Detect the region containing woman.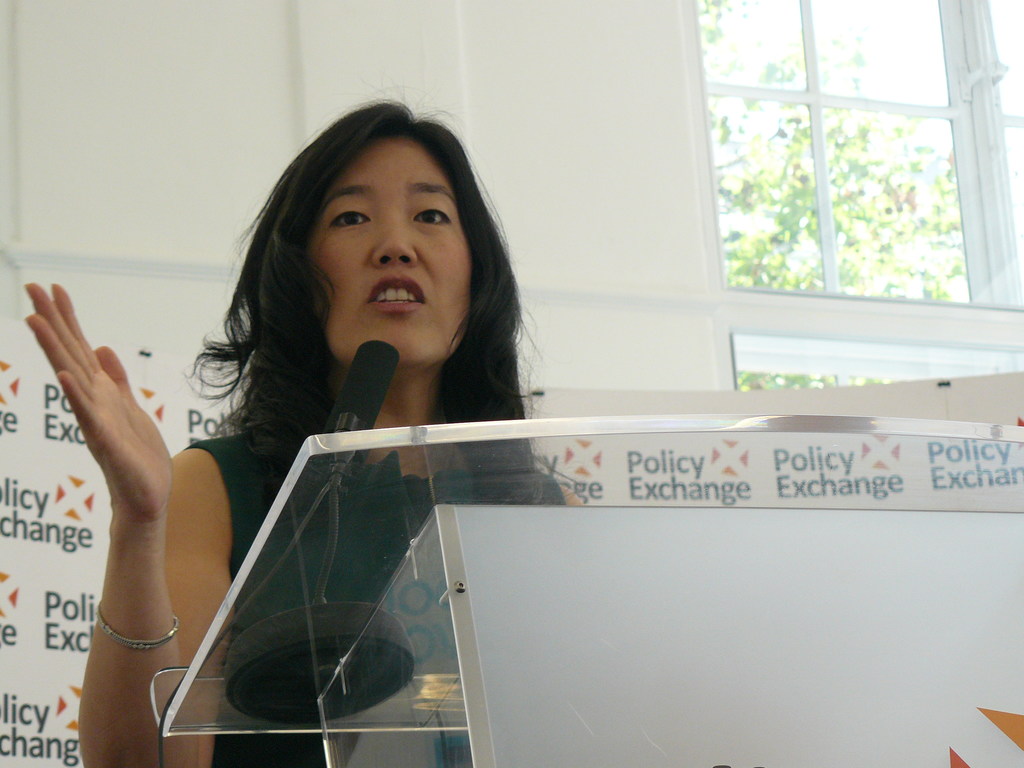
<region>22, 95, 588, 767</region>.
